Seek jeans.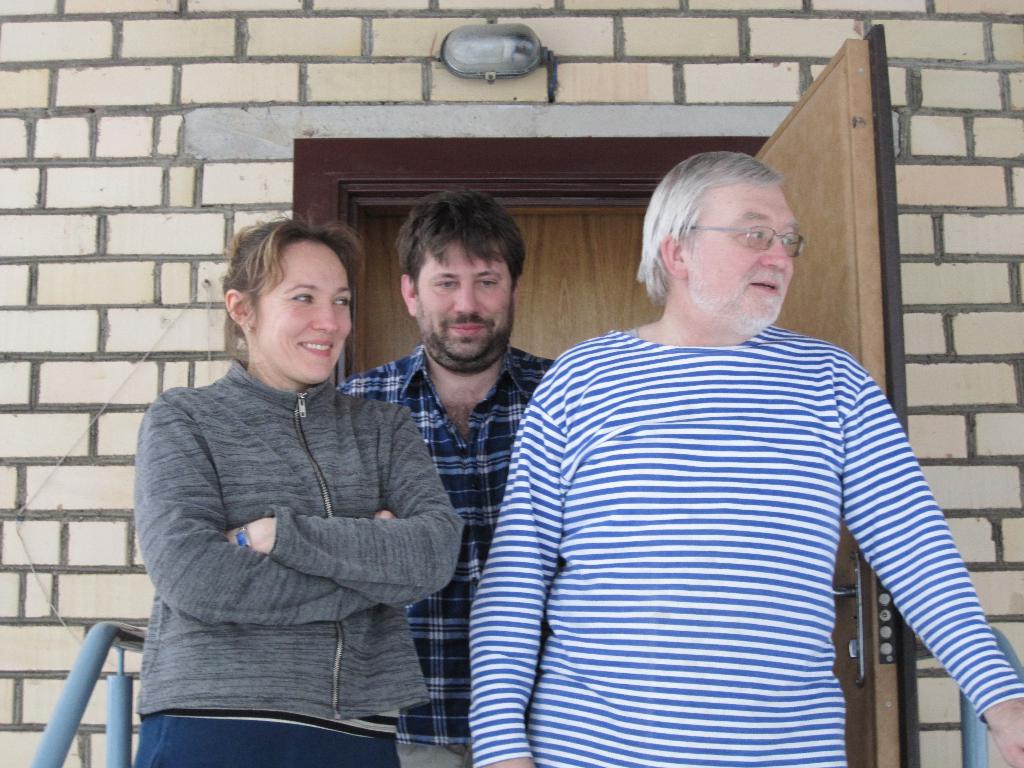
<box>131,712,403,767</box>.
